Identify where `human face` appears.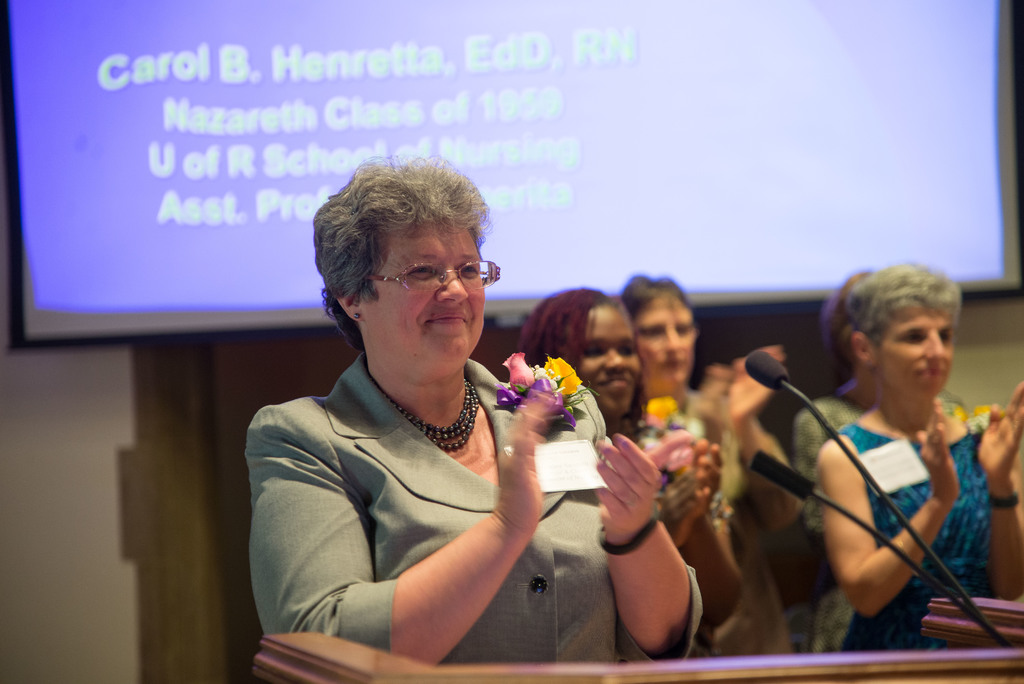
Appears at <box>876,305,954,401</box>.
